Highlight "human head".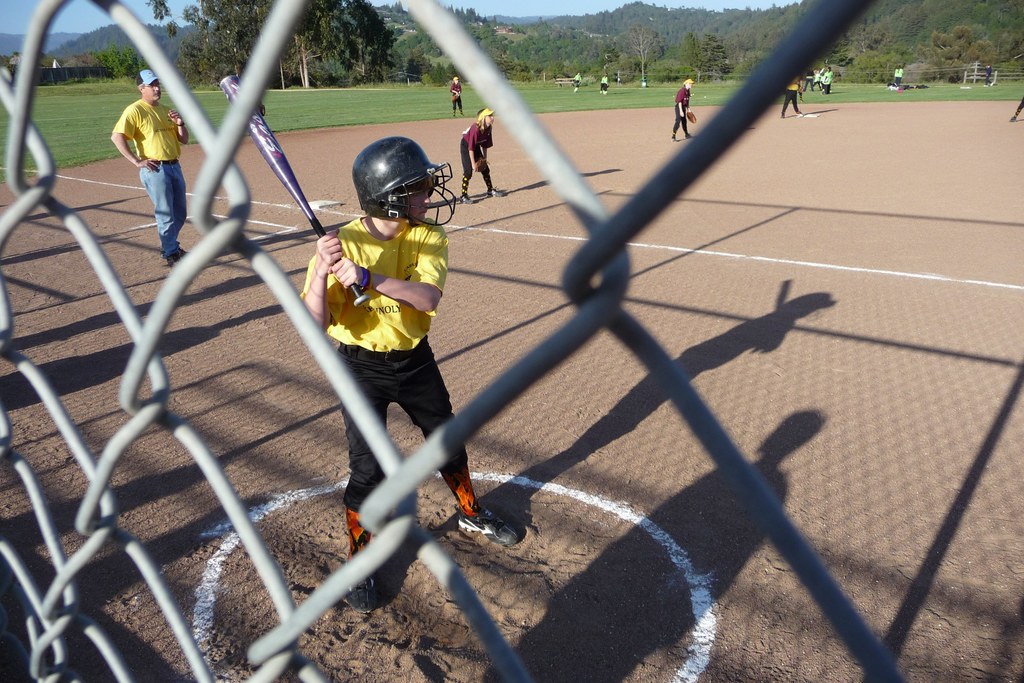
Highlighted region: x1=683, y1=77, x2=696, y2=89.
